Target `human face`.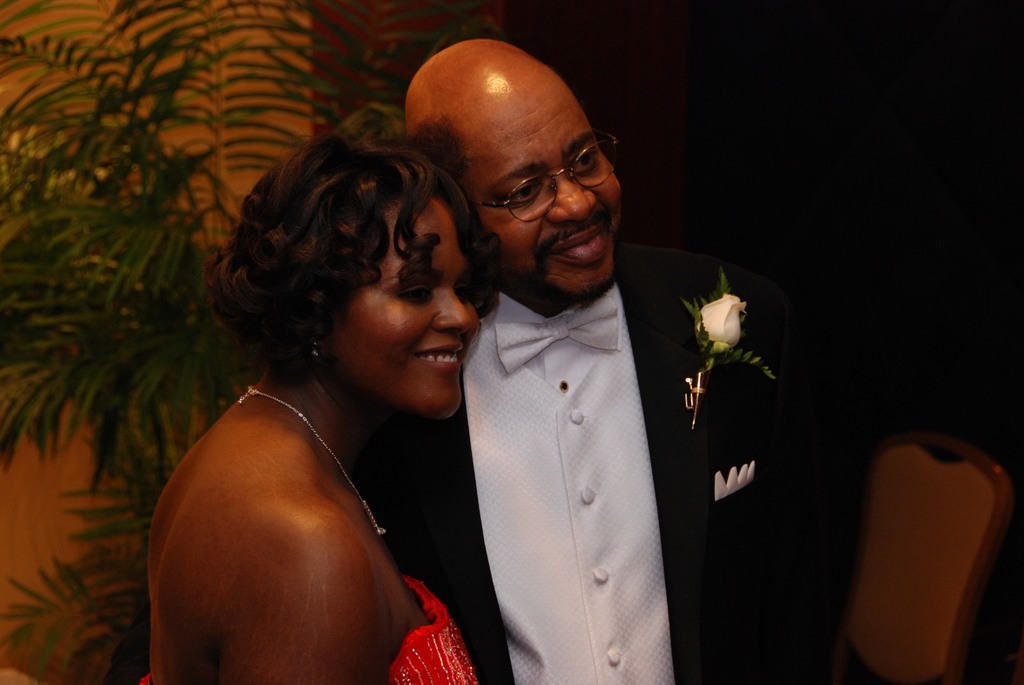
Target region: <region>322, 184, 481, 428</region>.
